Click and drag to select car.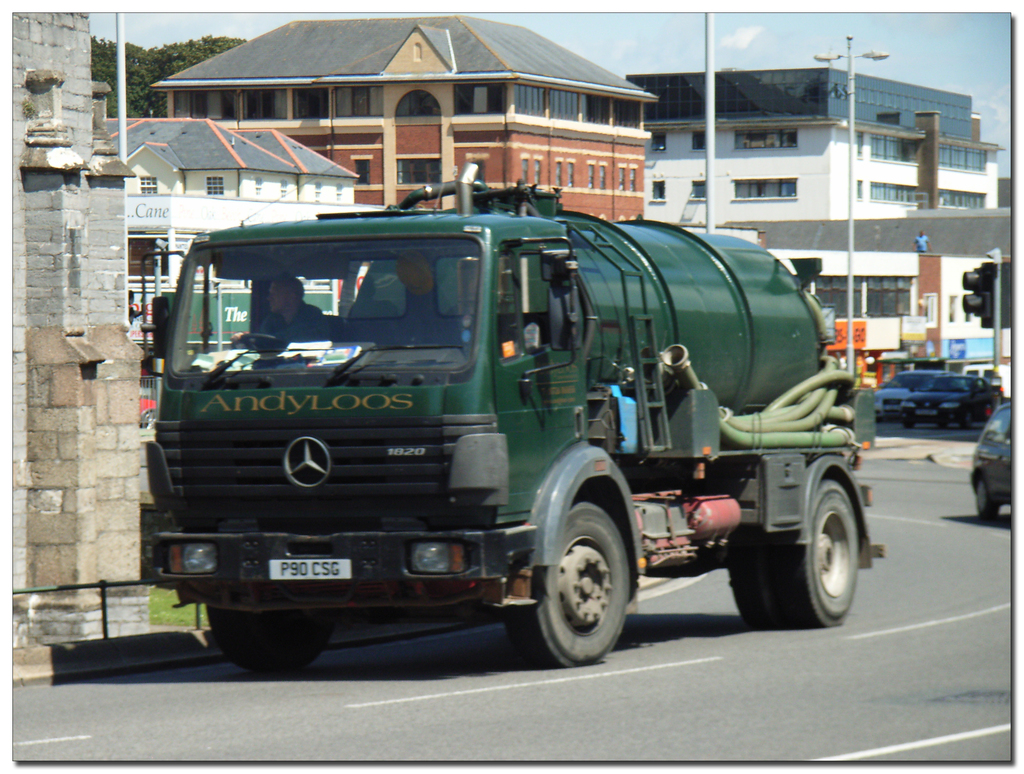
Selection: <box>967,405,1021,528</box>.
